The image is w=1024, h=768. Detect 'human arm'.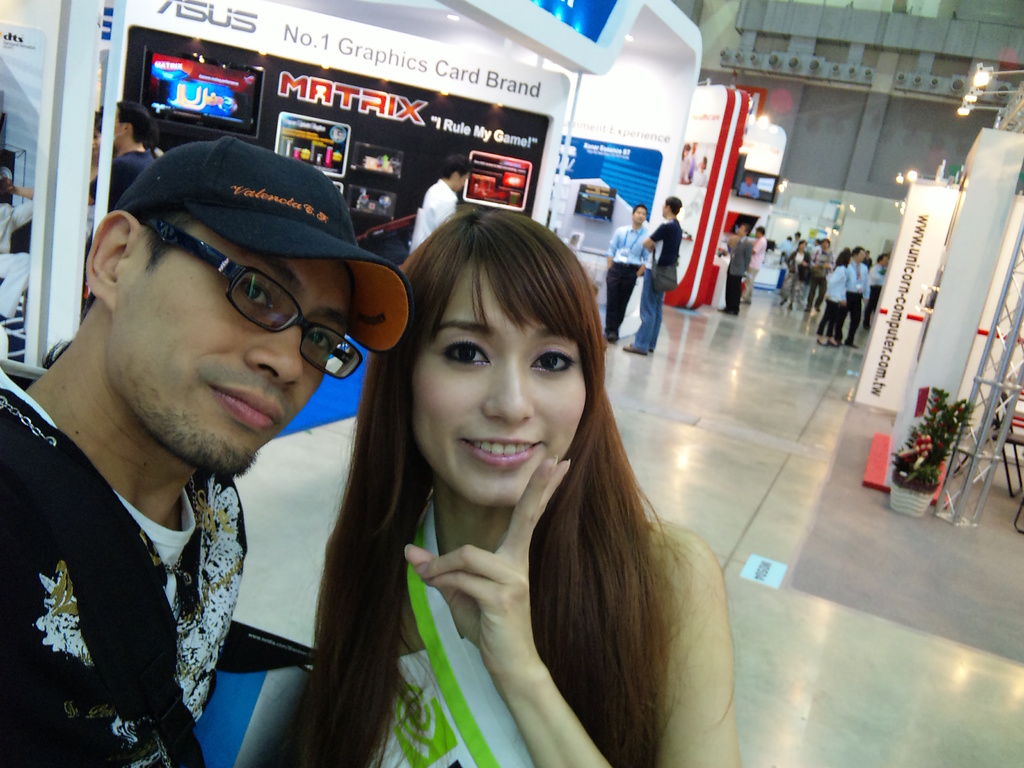
Detection: 431, 193, 454, 228.
